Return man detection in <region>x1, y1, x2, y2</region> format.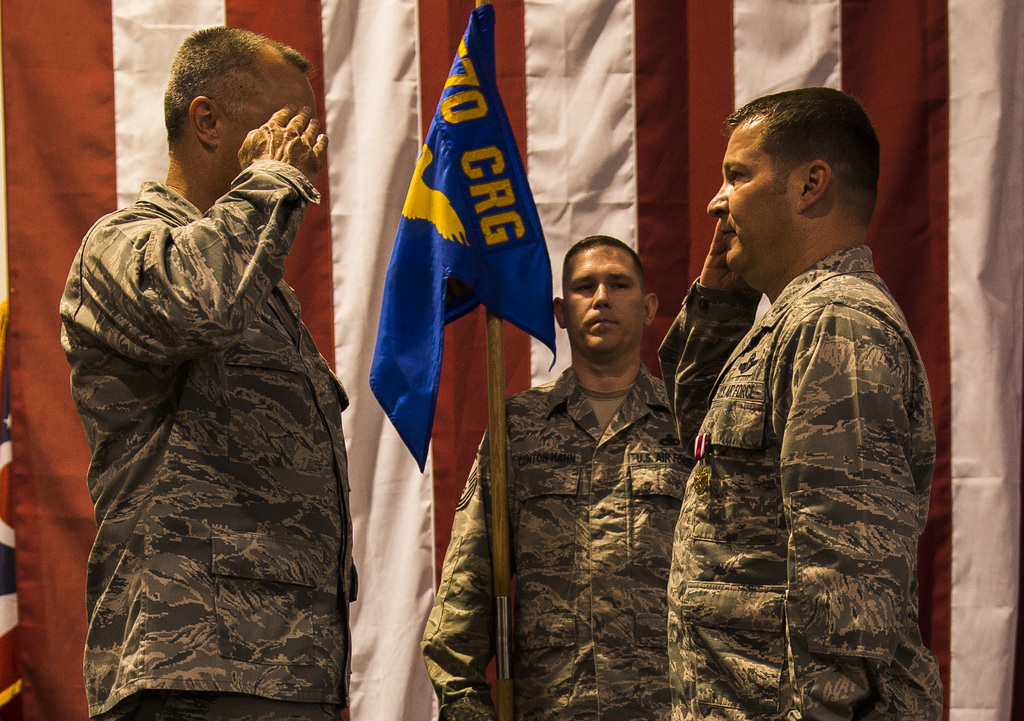
<region>422, 232, 694, 720</region>.
